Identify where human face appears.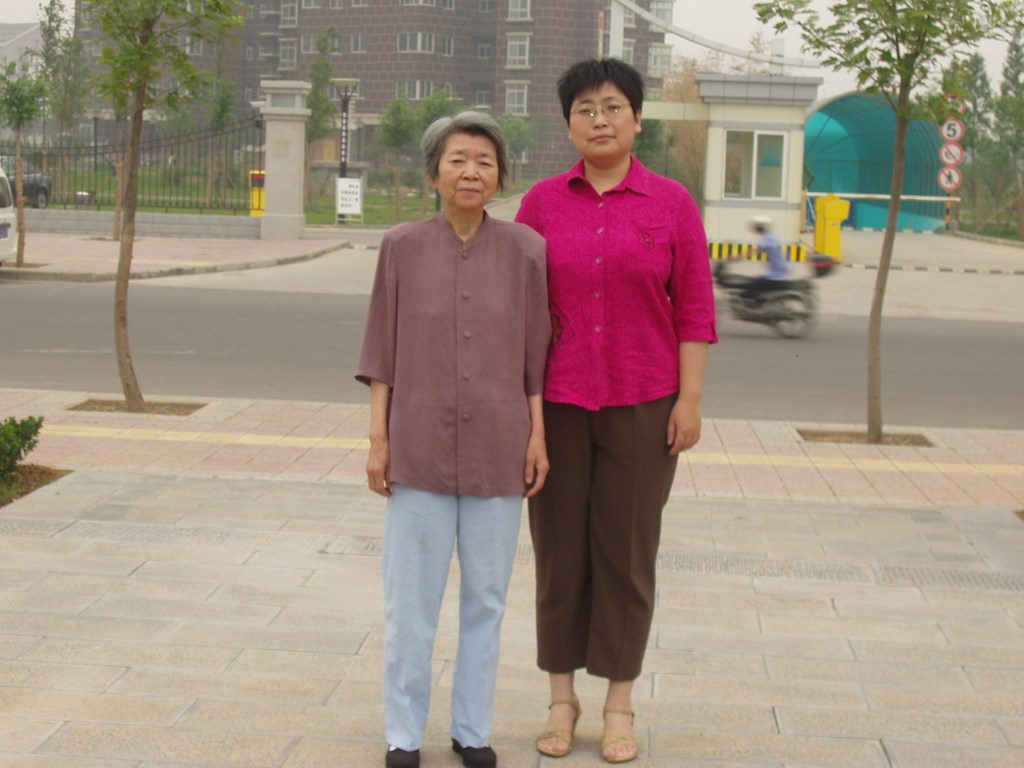
Appears at (x1=572, y1=81, x2=634, y2=163).
